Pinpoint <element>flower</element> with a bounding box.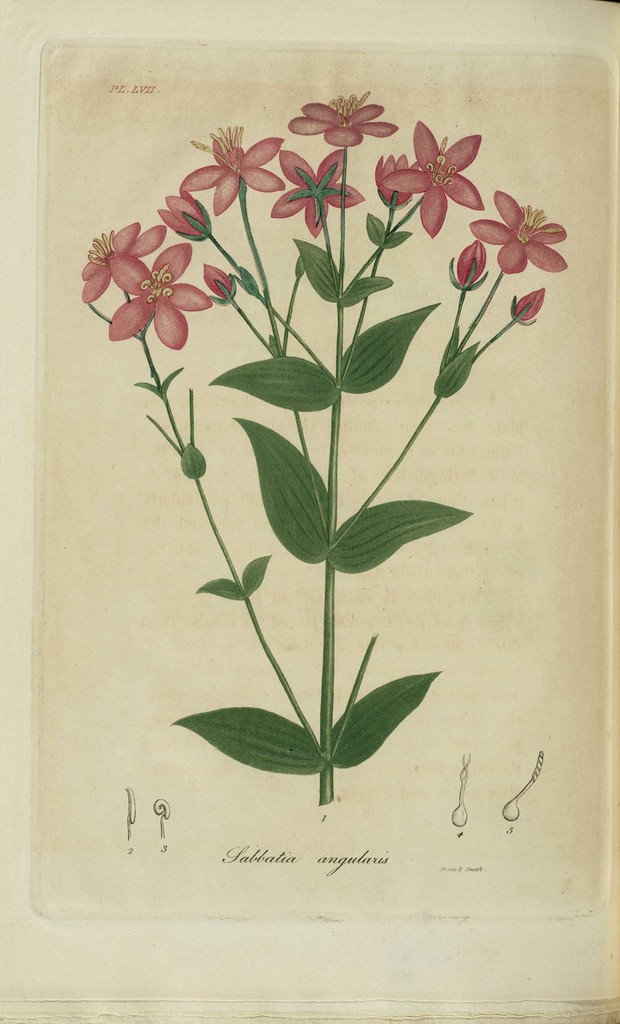
[470,183,563,276].
